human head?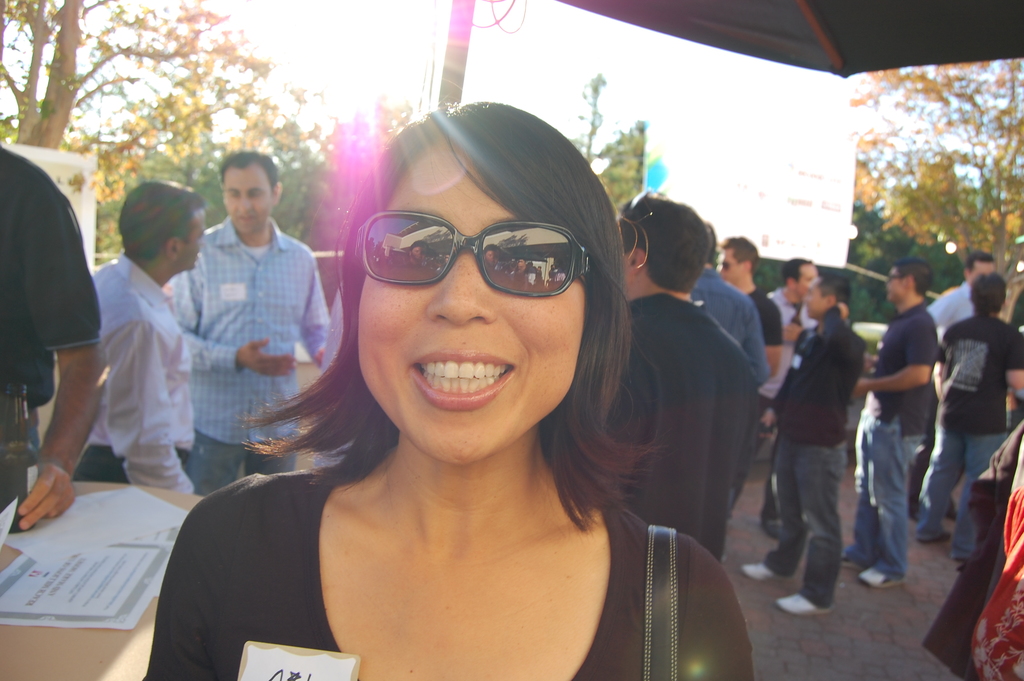
bbox=(302, 142, 631, 459)
